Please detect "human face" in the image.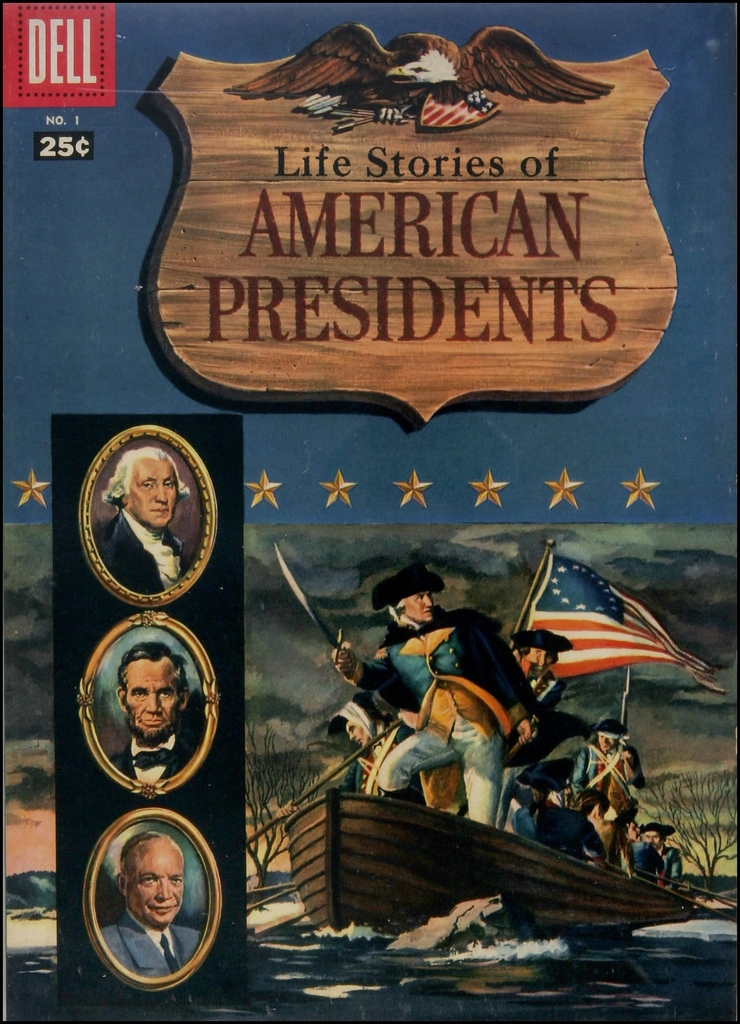
select_region(403, 583, 440, 623).
